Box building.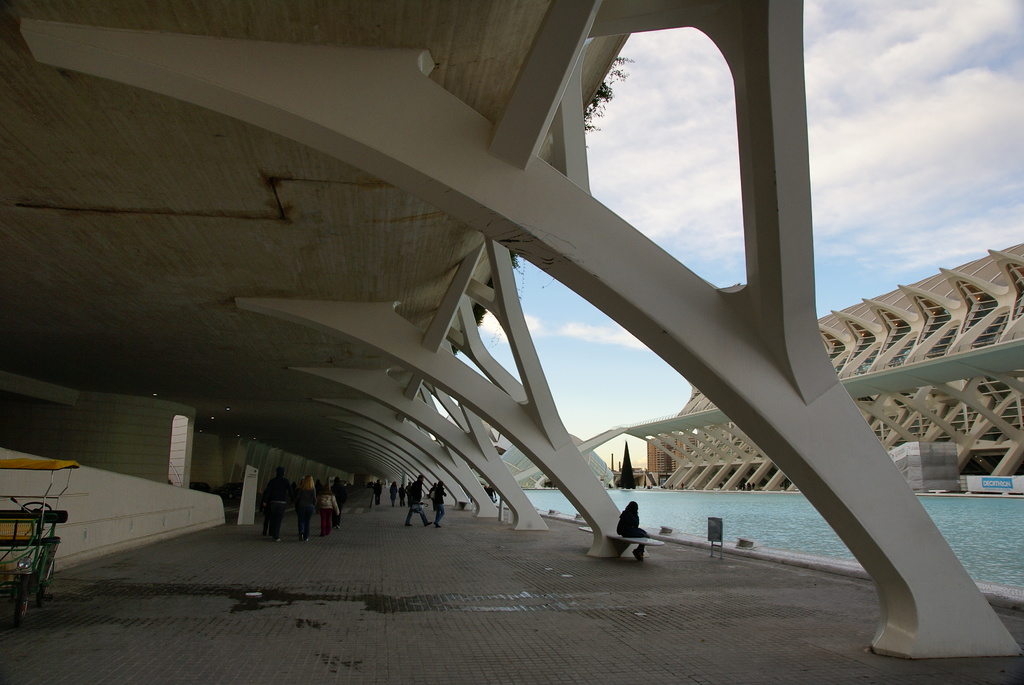
pyautogui.locateOnScreen(639, 237, 1023, 492).
